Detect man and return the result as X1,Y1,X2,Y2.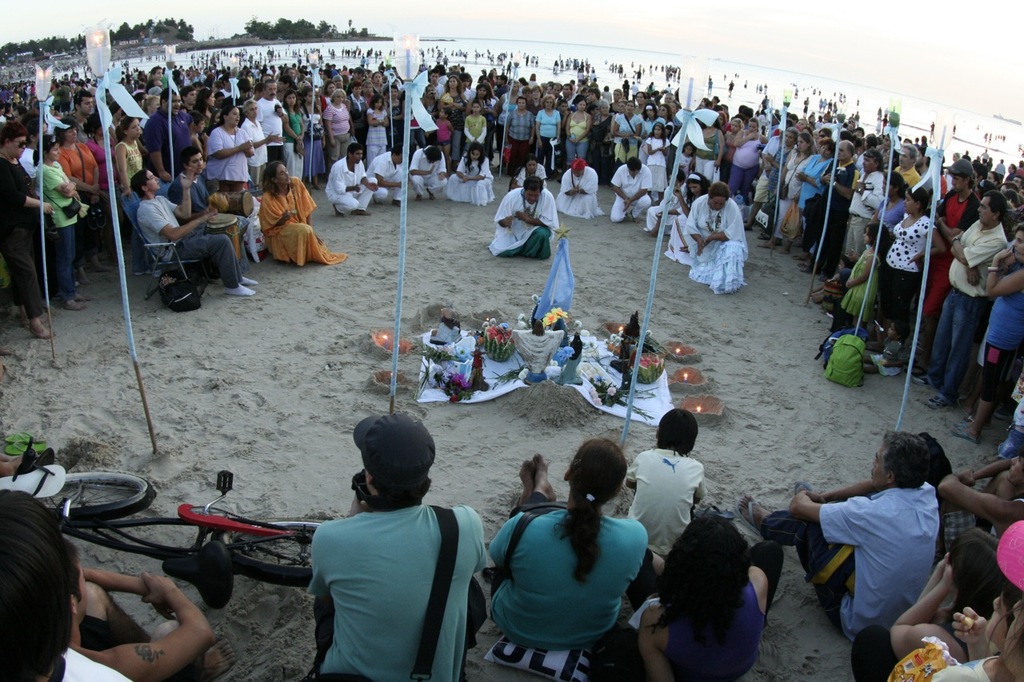
736,431,939,645.
